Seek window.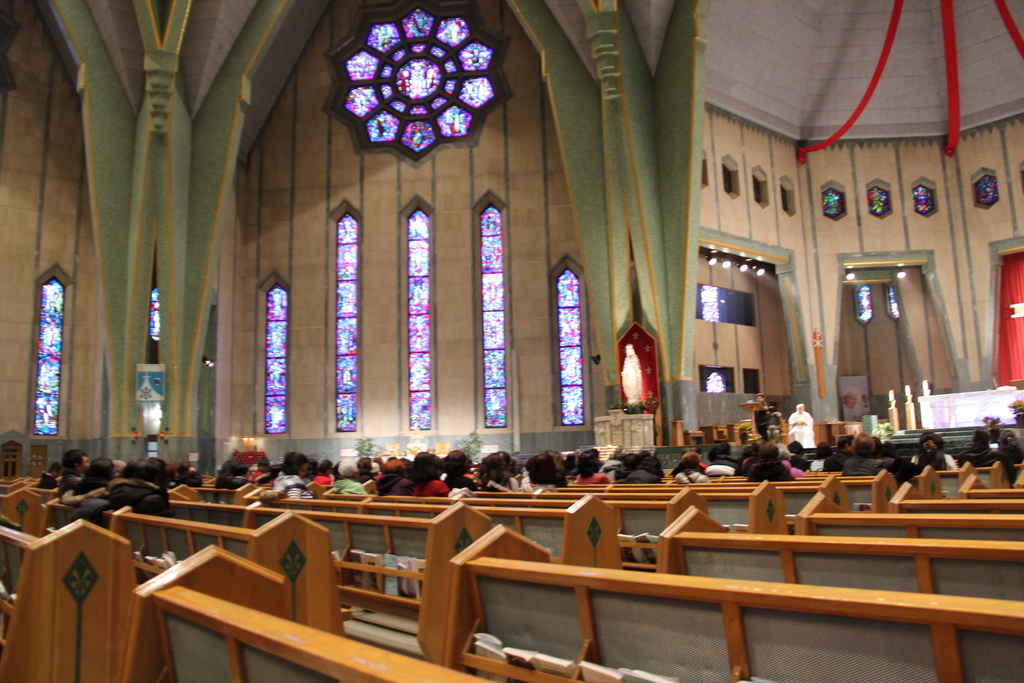
detection(559, 256, 584, 426).
